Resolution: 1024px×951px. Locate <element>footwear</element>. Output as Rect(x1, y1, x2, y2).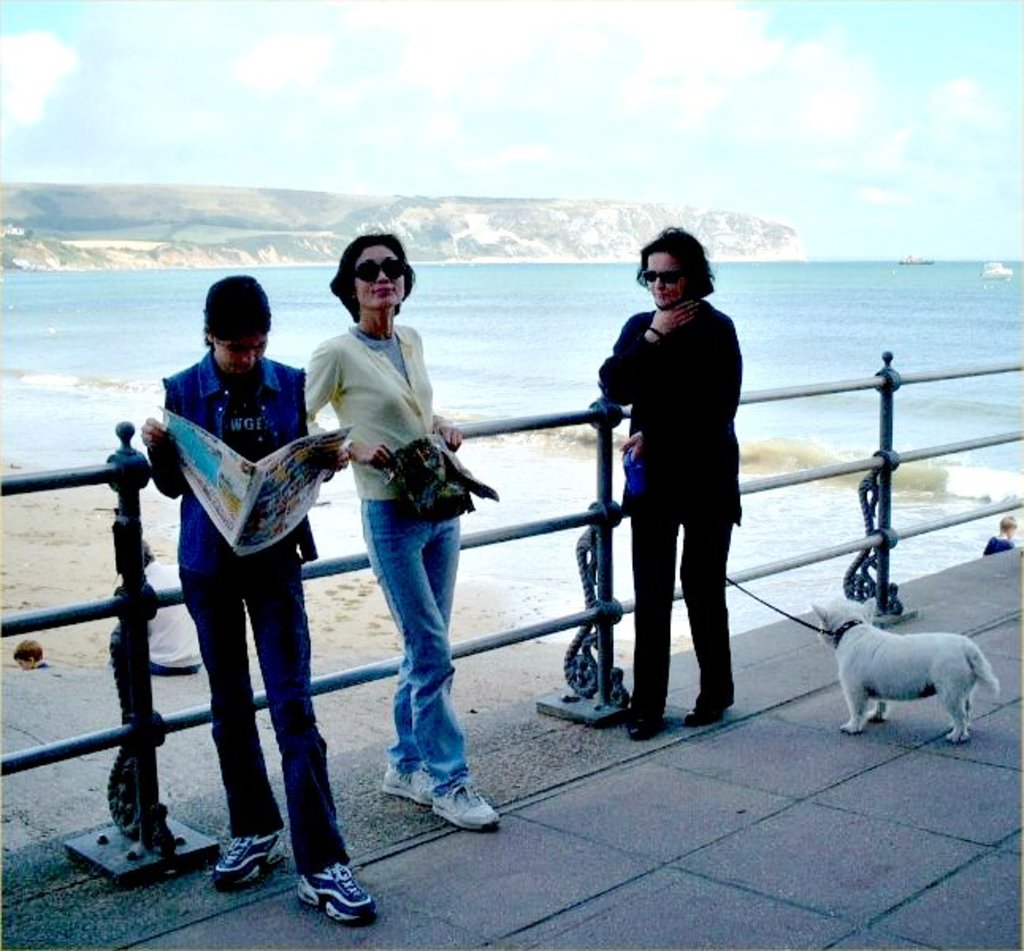
Rect(377, 759, 426, 805).
